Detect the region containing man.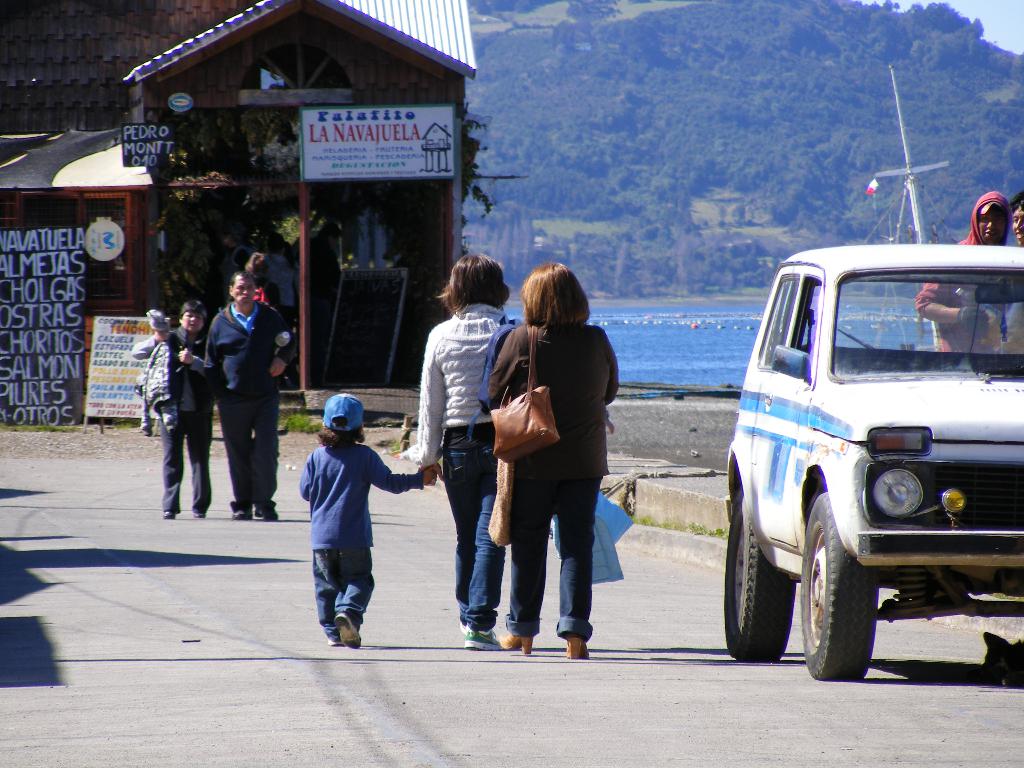
1009:195:1023:246.
